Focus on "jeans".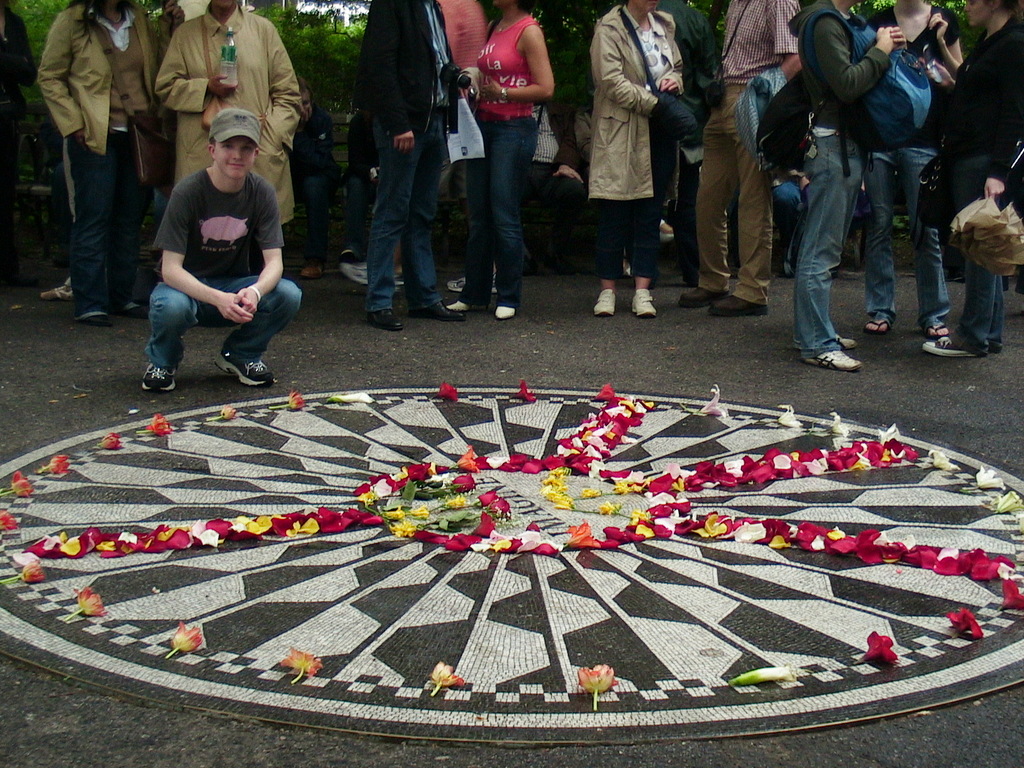
Focused at [x1=293, y1=164, x2=332, y2=264].
